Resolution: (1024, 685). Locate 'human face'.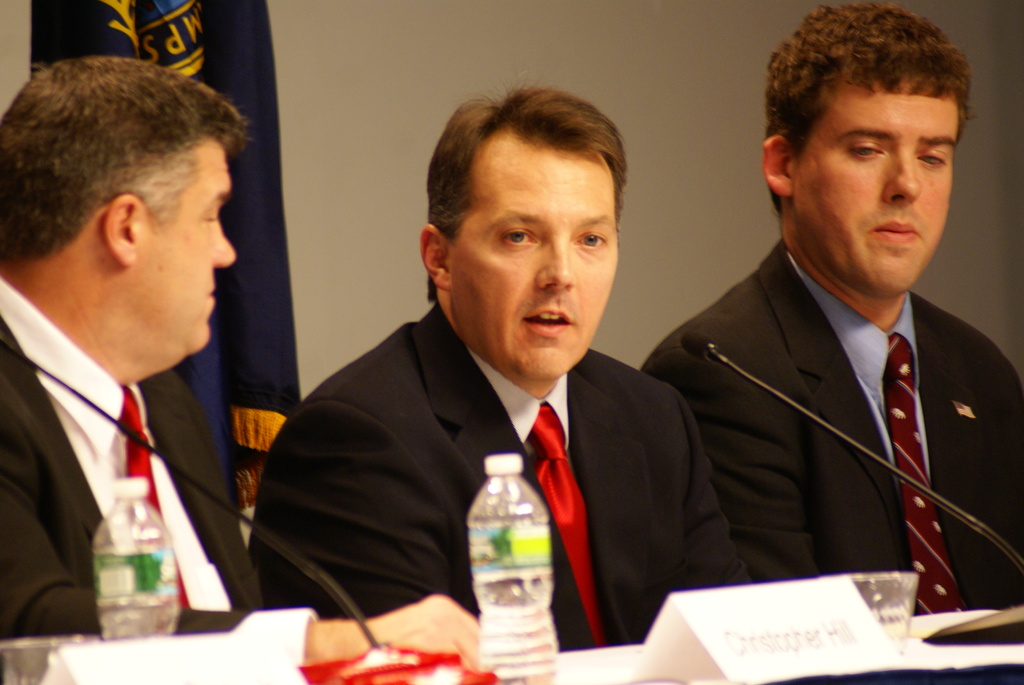
select_region(446, 156, 616, 381).
